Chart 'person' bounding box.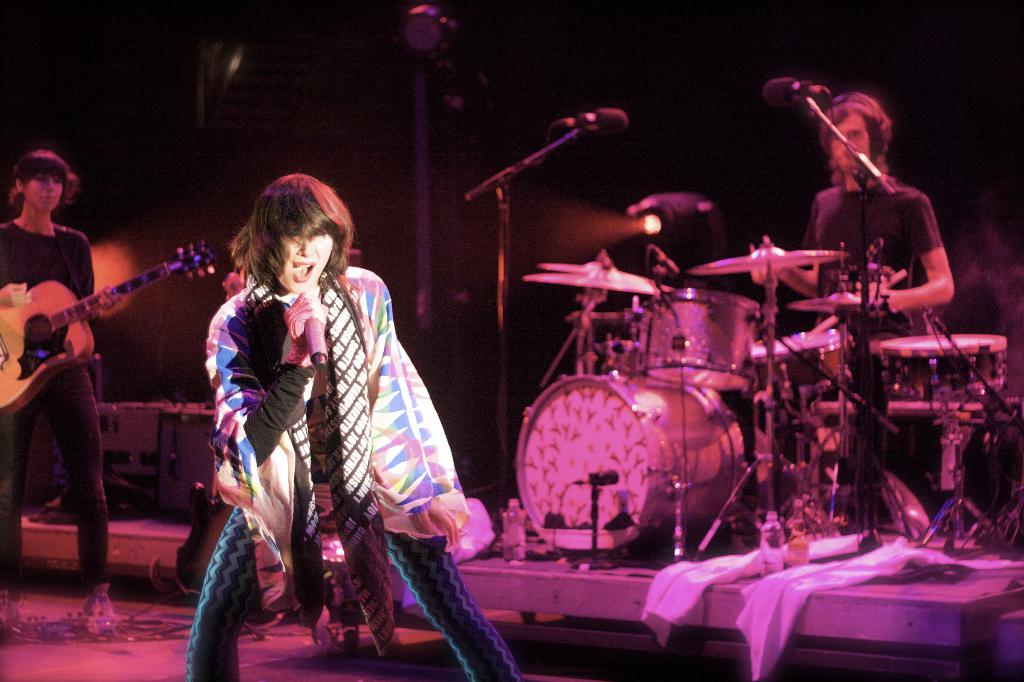
Charted: crop(168, 170, 527, 681).
